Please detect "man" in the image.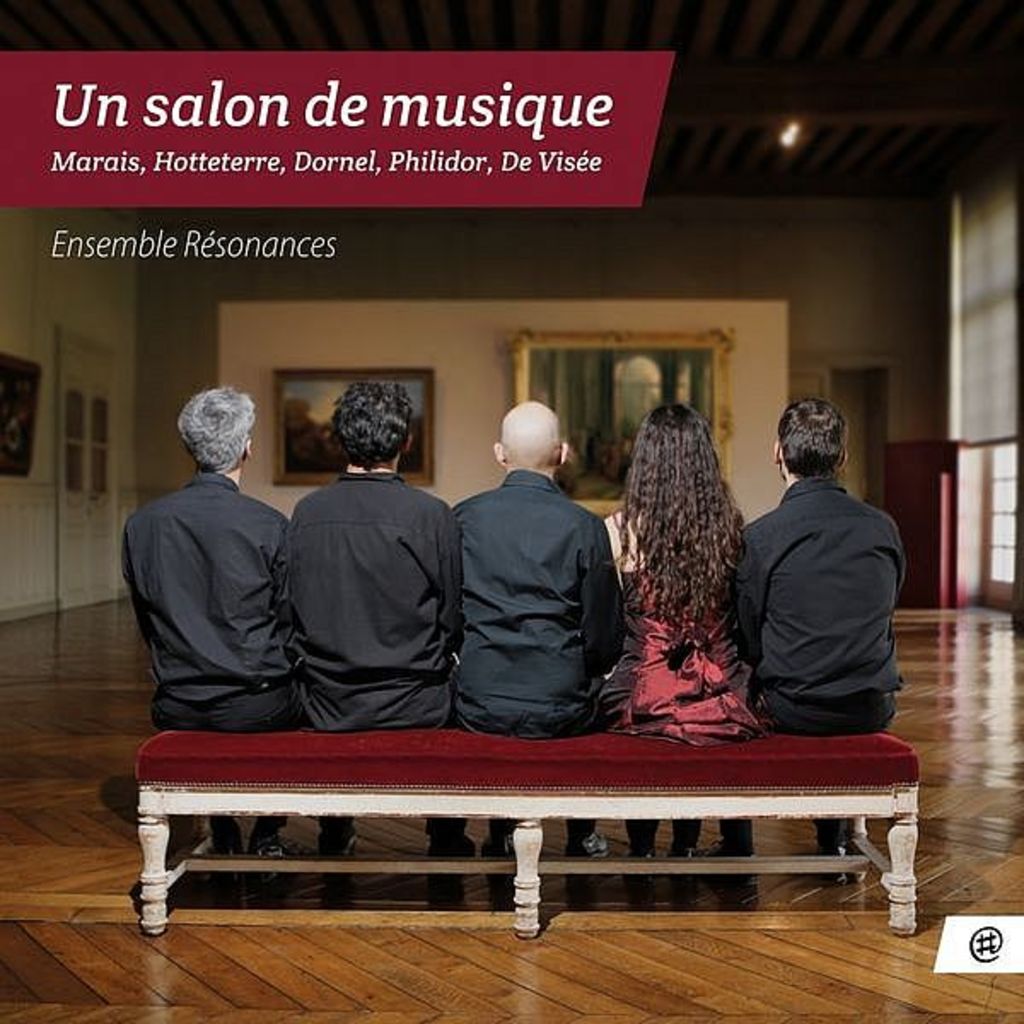
detection(283, 381, 476, 865).
